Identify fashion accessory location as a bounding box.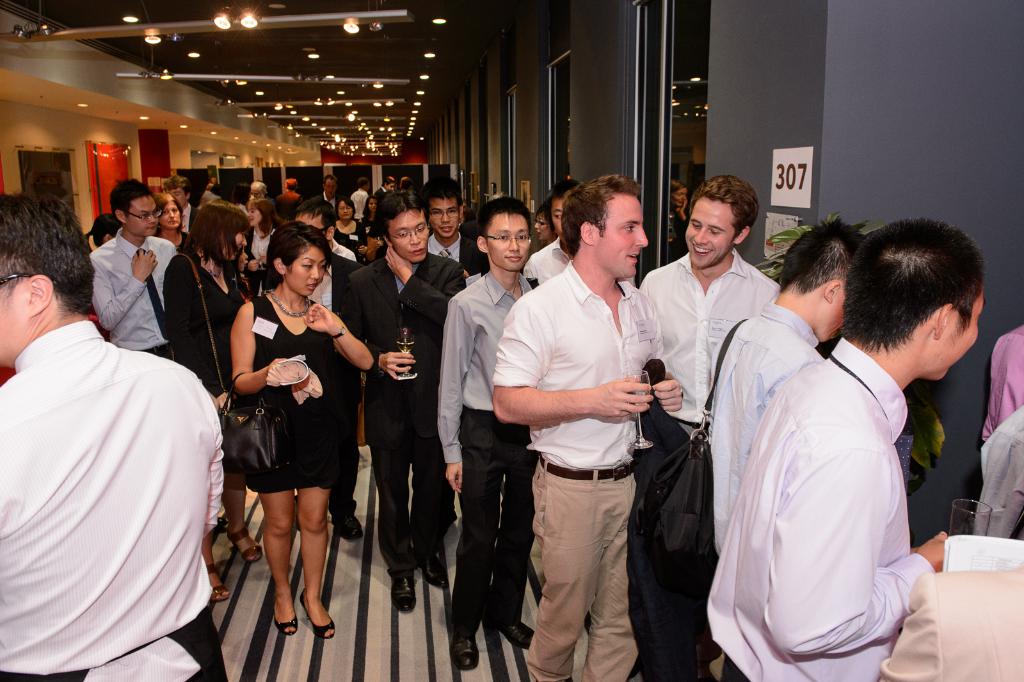
crop(298, 589, 337, 639).
